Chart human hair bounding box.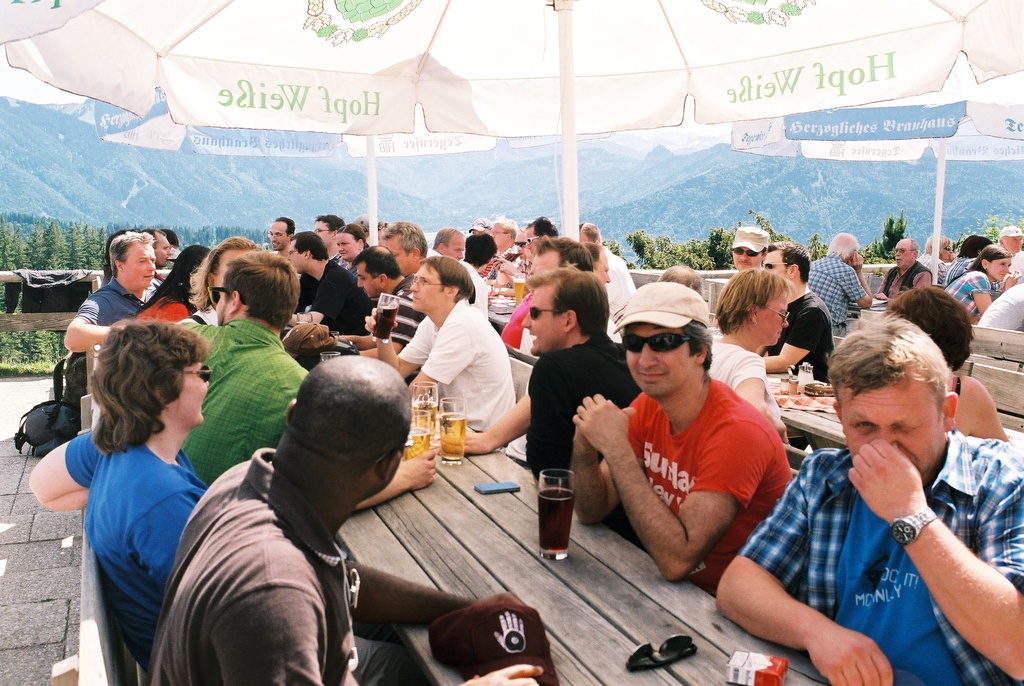
Charted: bbox=(377, 228, 429, 272).
